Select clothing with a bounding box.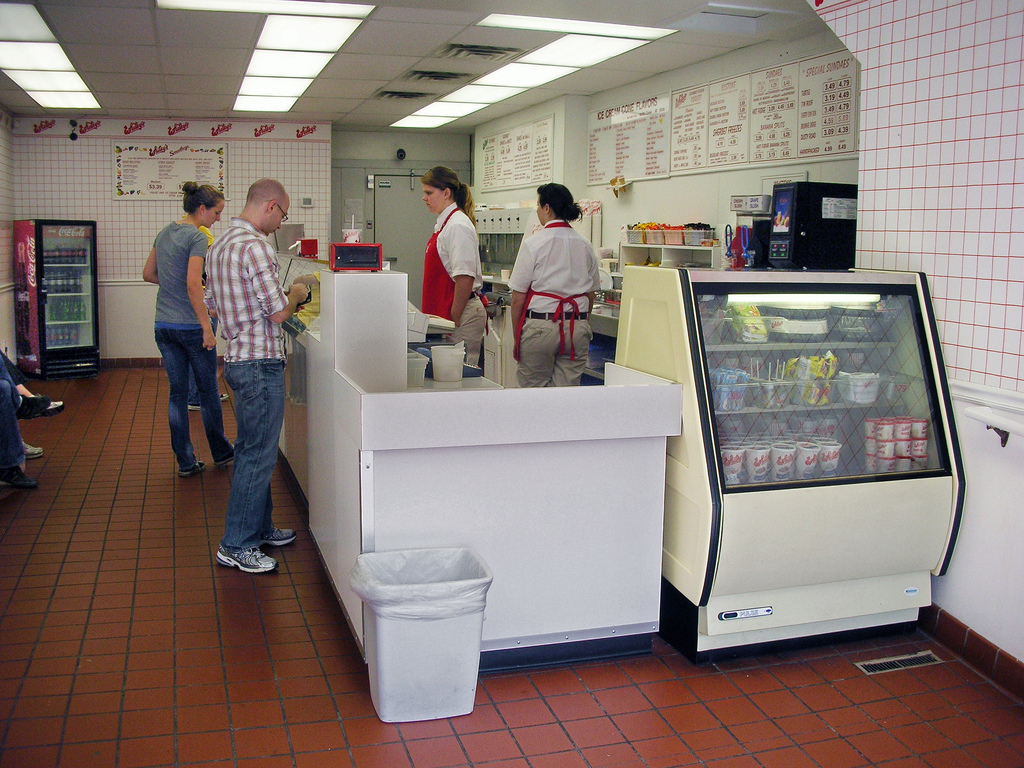
{"x1": 205, "y1": 217, "x2": 287, "y2": 550}.
